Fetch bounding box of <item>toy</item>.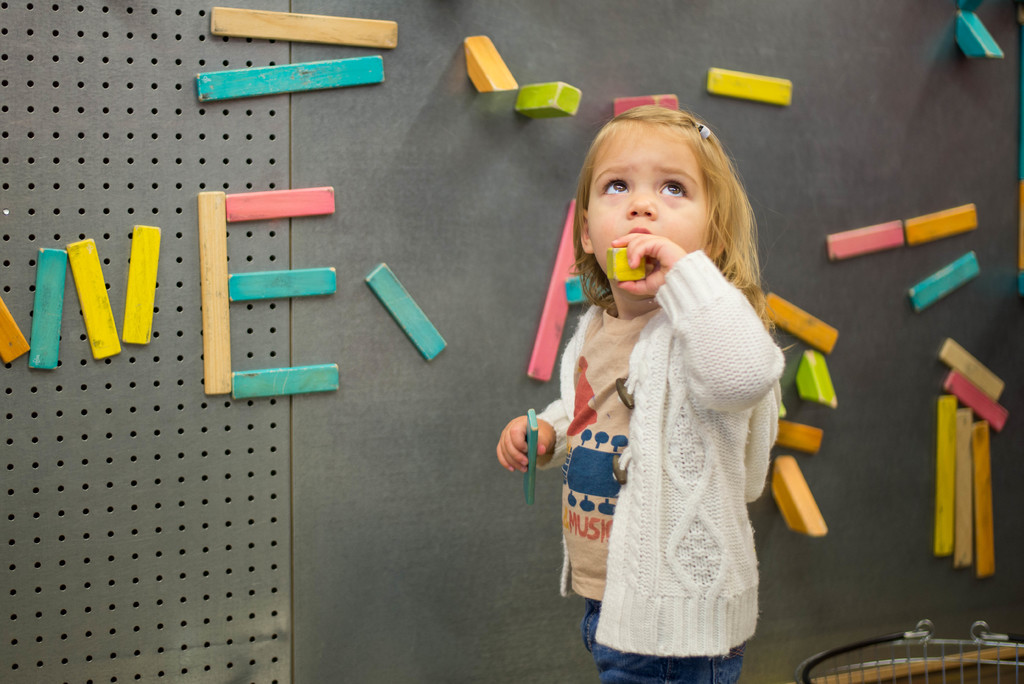
Bbox: 122, 224, 159, 345.
